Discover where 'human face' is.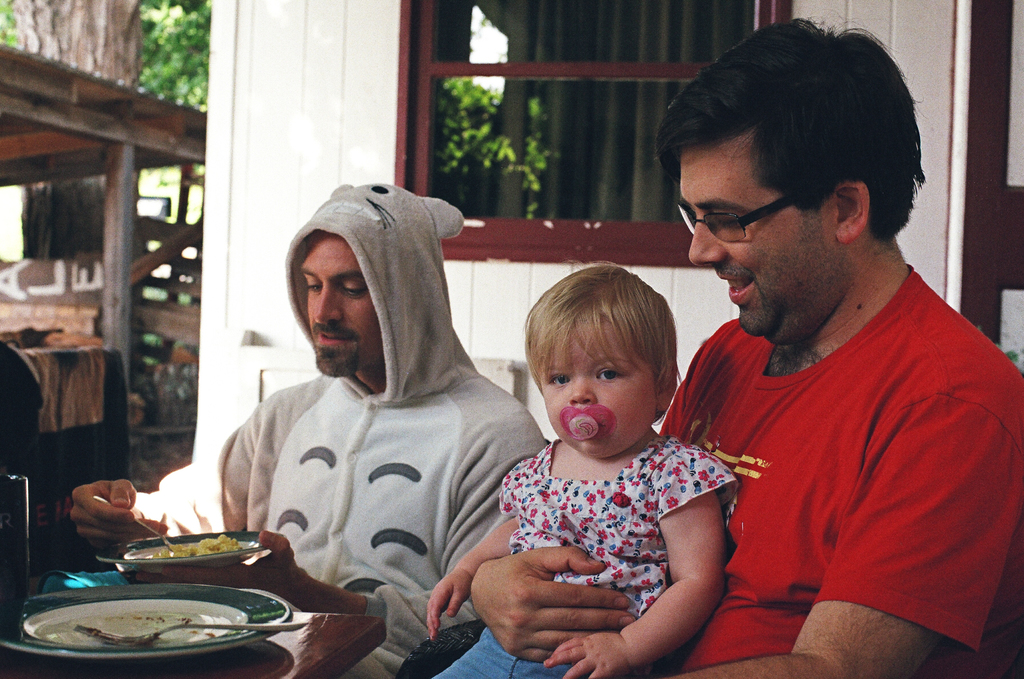
Discovered at <region>680, 140, 826, 349</region>.
